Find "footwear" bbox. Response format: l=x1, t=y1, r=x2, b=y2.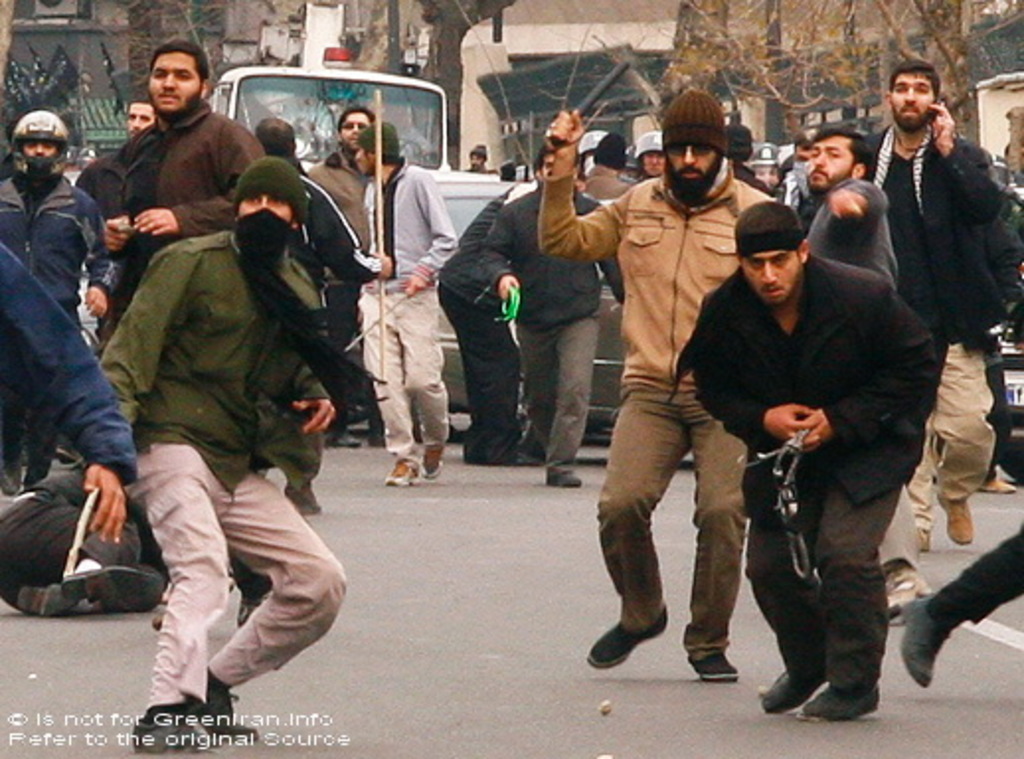
l=682, t=654, r=743, b=682.
